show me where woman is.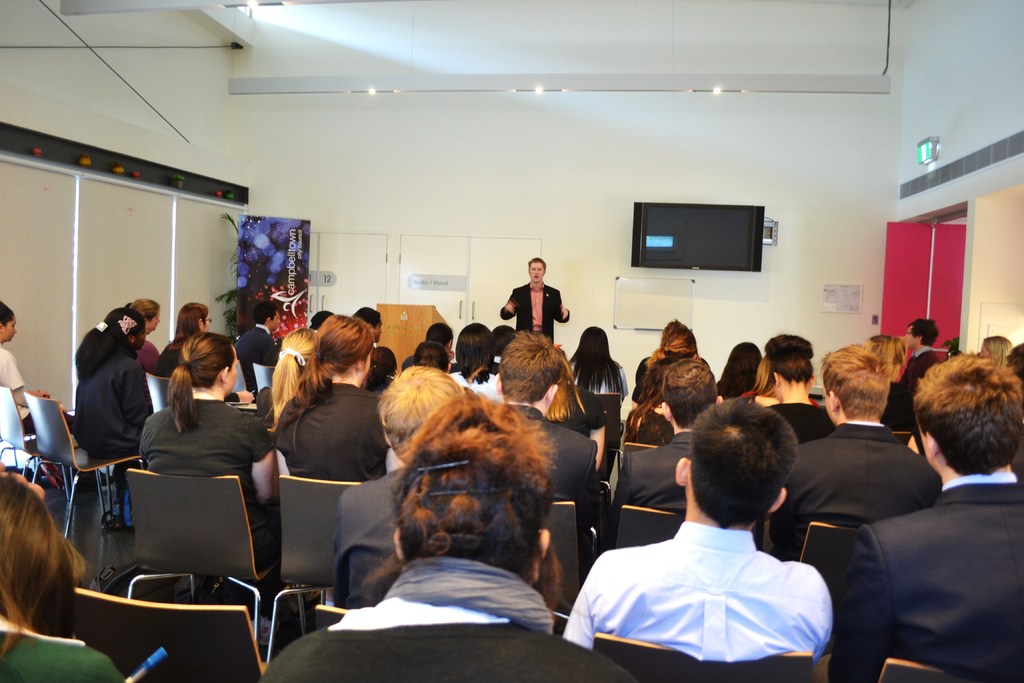
woman is at Rect(0, 300, 67, 439).
